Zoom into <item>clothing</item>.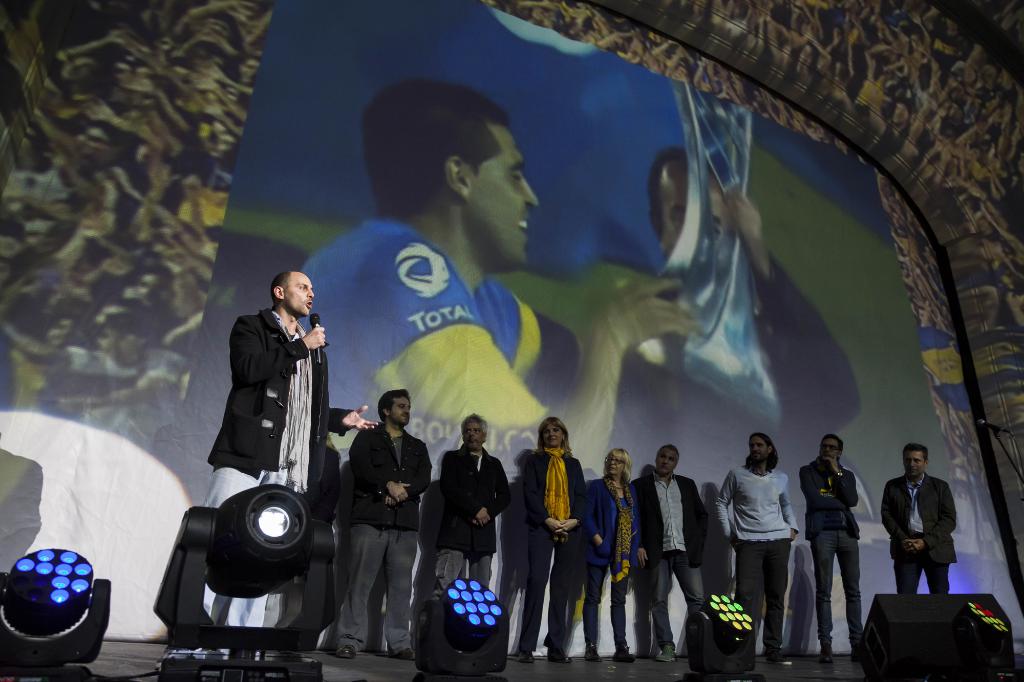
Zoom target: <bbox>440, 450, 510, 598</bbox>.
